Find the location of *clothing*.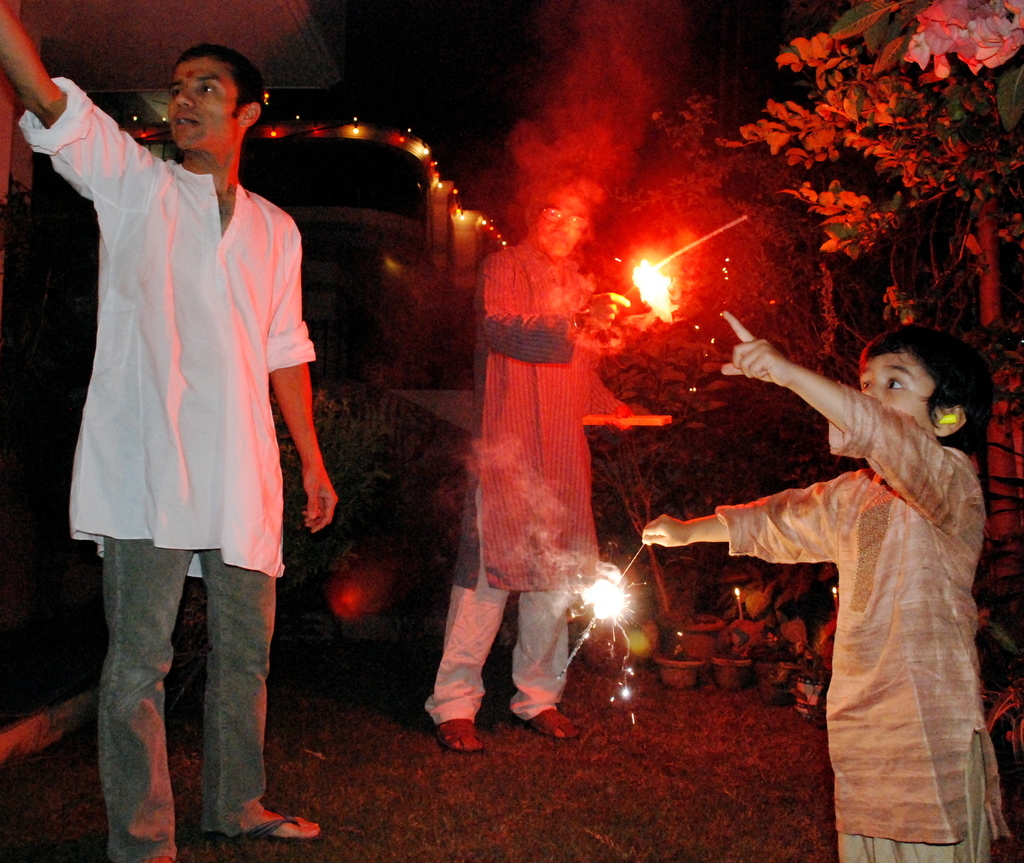
Location: <bbox>30, 105, 317, 600</bbox>.
